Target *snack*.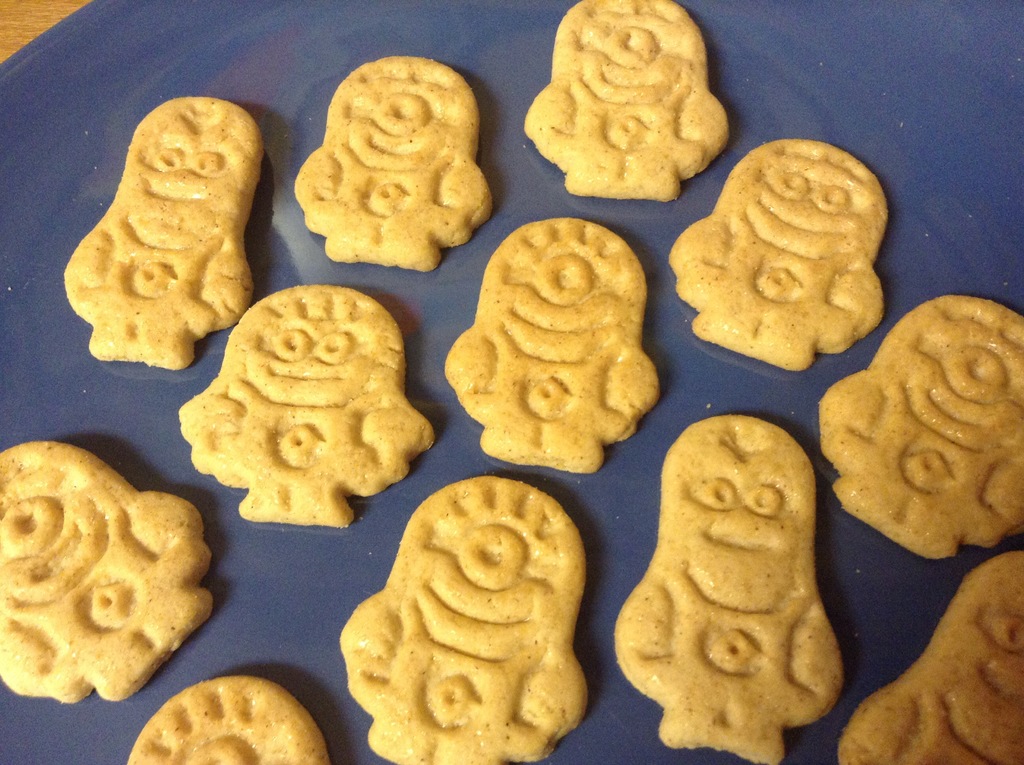
Target region: [440,216,663,473].
